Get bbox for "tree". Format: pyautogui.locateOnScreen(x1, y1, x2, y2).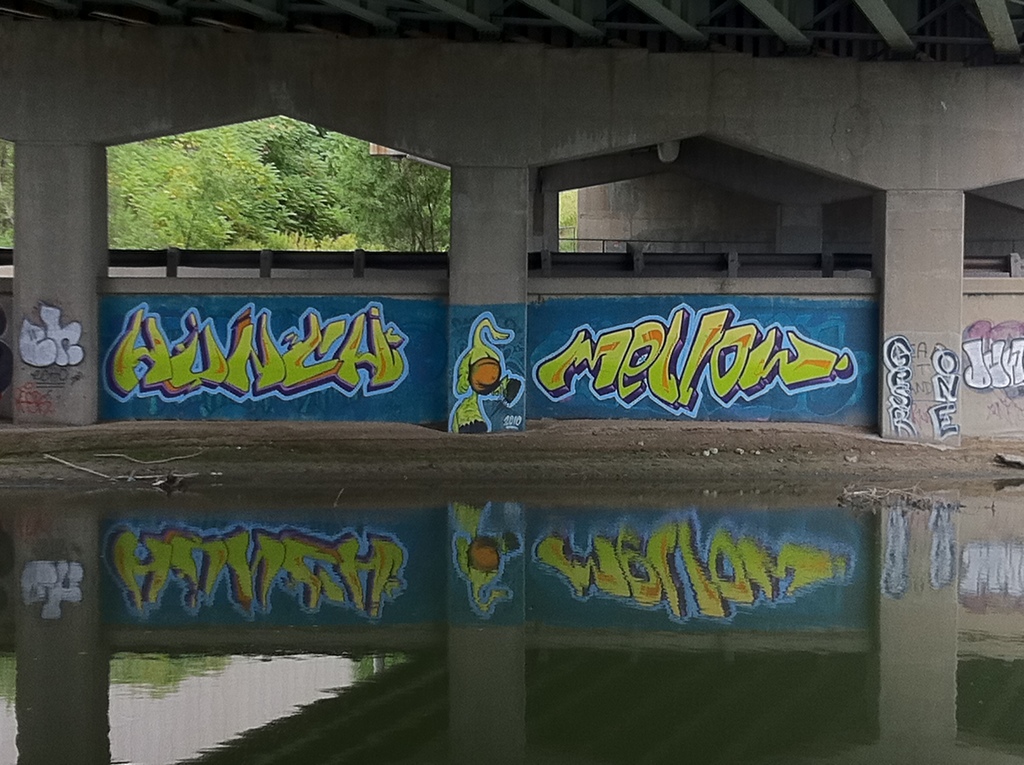
pyautogui.locateOnScreen(111, 117, 453, 255).
